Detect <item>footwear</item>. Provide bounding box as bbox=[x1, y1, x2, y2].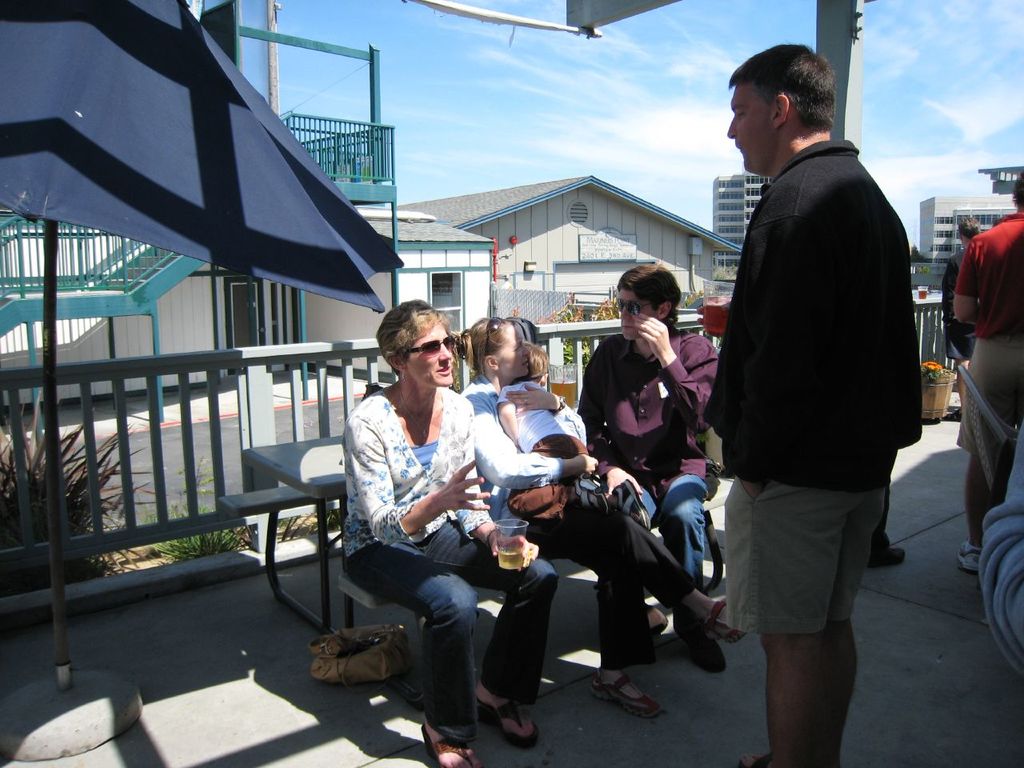
bbox=[653, 603, 669, 634].
